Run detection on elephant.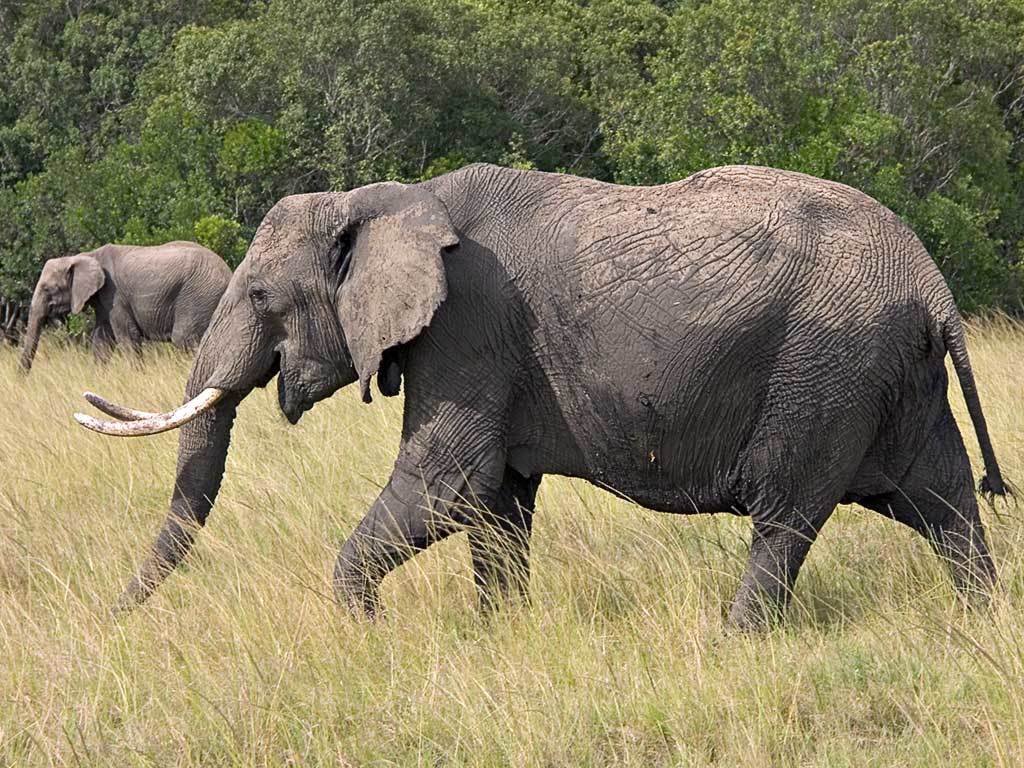
Result: [left=2, top=244, right=235, bottom=376].
